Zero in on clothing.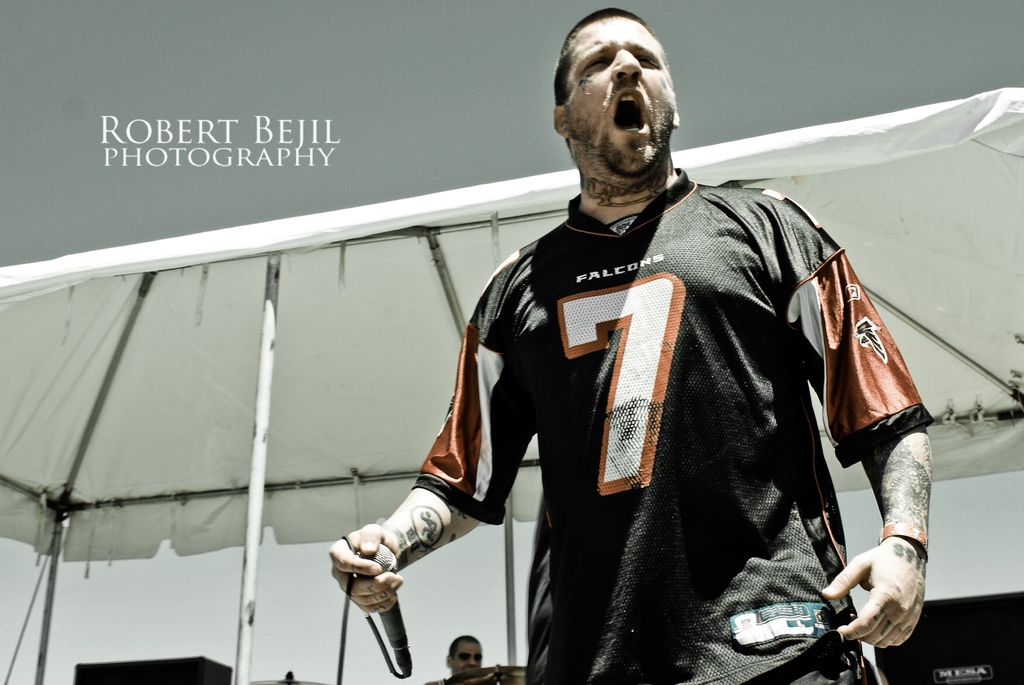
Zeroed in: 412:161:938:684.
